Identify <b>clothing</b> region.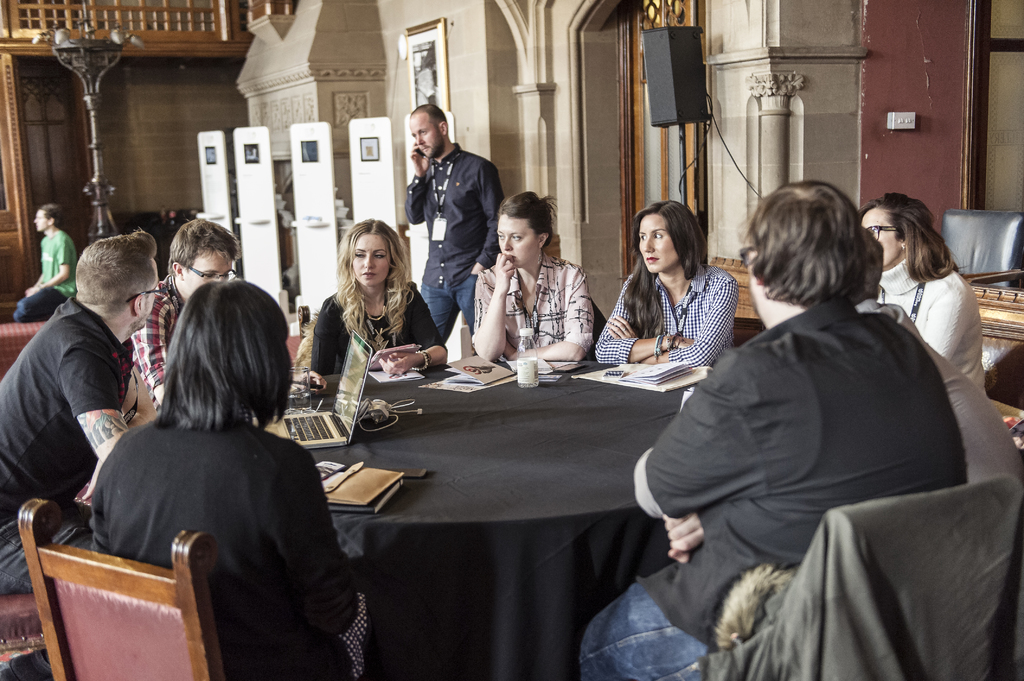
Region: rect(593, 276, 746, 363).
